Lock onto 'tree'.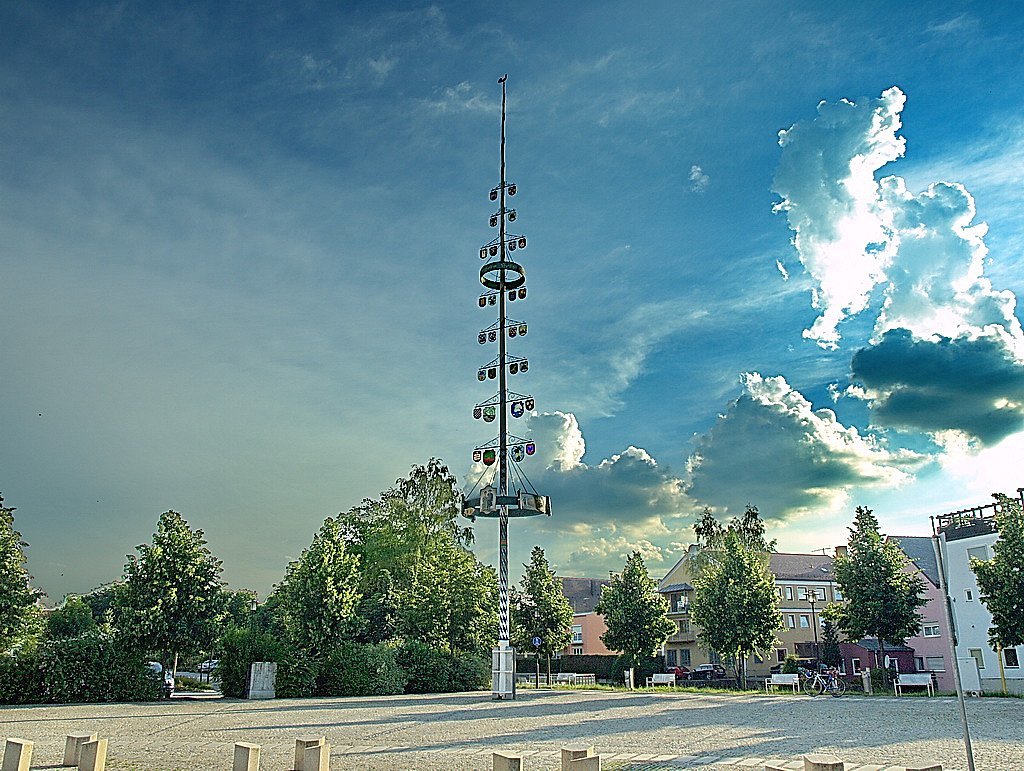
Locked: rect(963, 486, 1023, 652).
